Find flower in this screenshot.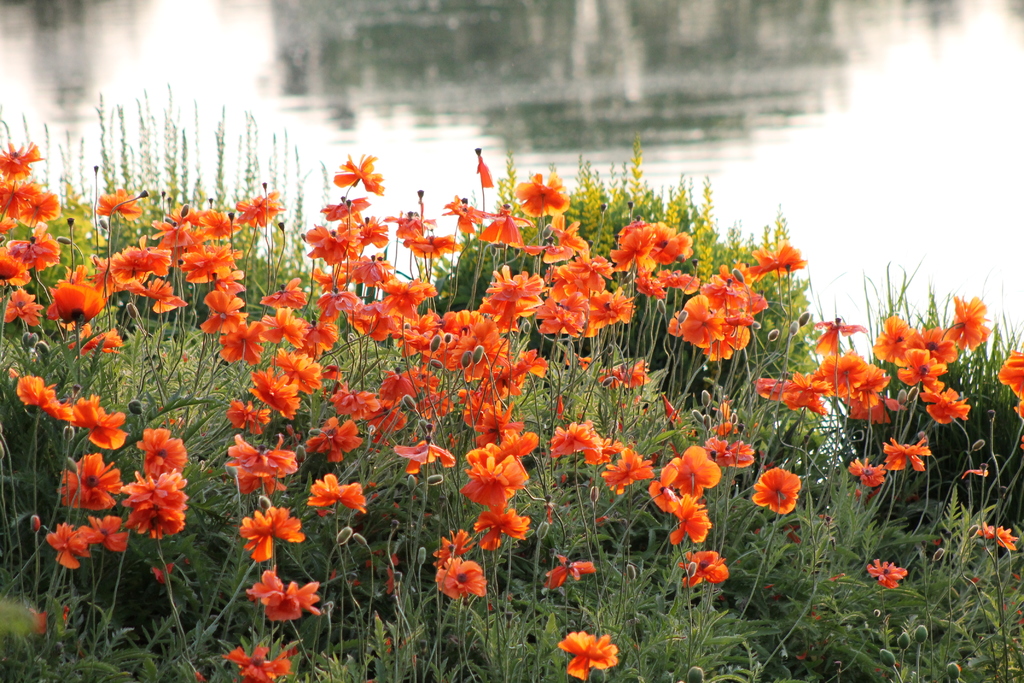
The bounding box for flower is <bbox>881, 438, 930, 466</bbox>.
